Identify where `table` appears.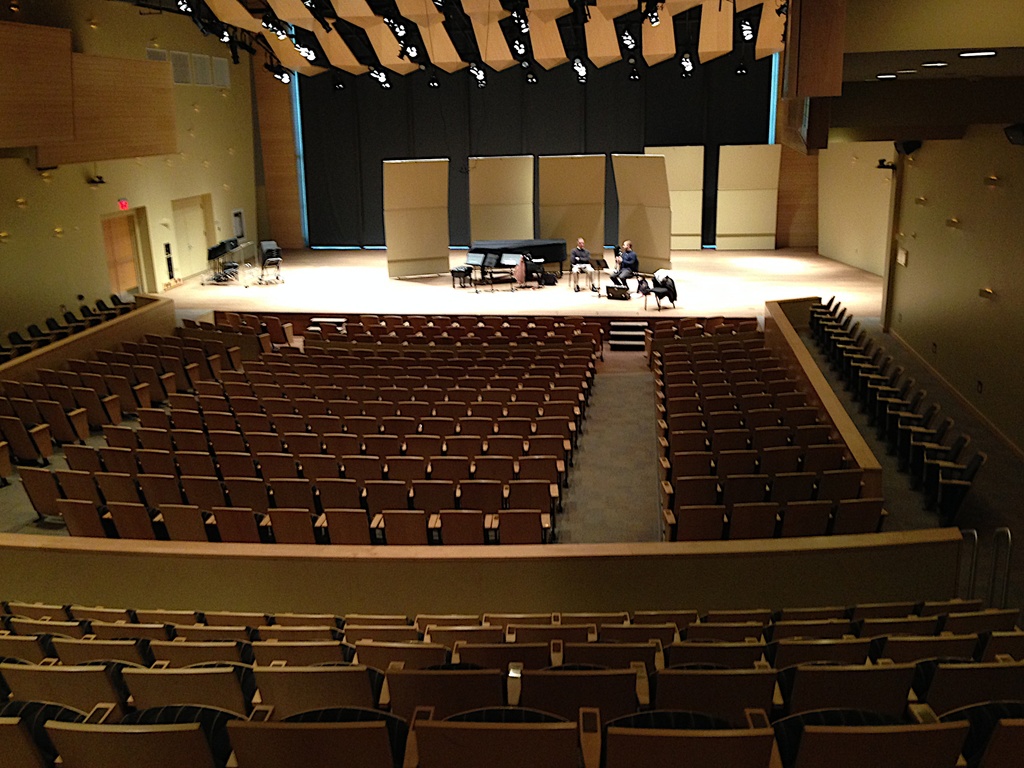
Appears at region(468, 238, 565, 275).
